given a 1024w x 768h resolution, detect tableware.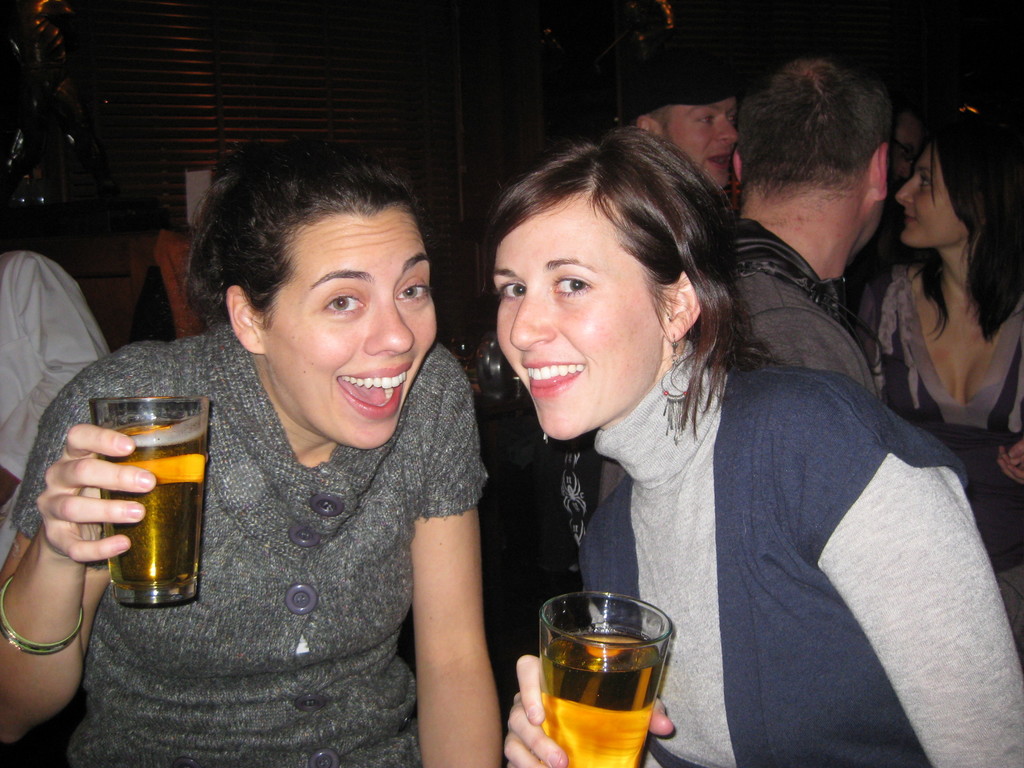
{"x1": 86, "y1": 392, "x2": 215, "y2": 609}.
